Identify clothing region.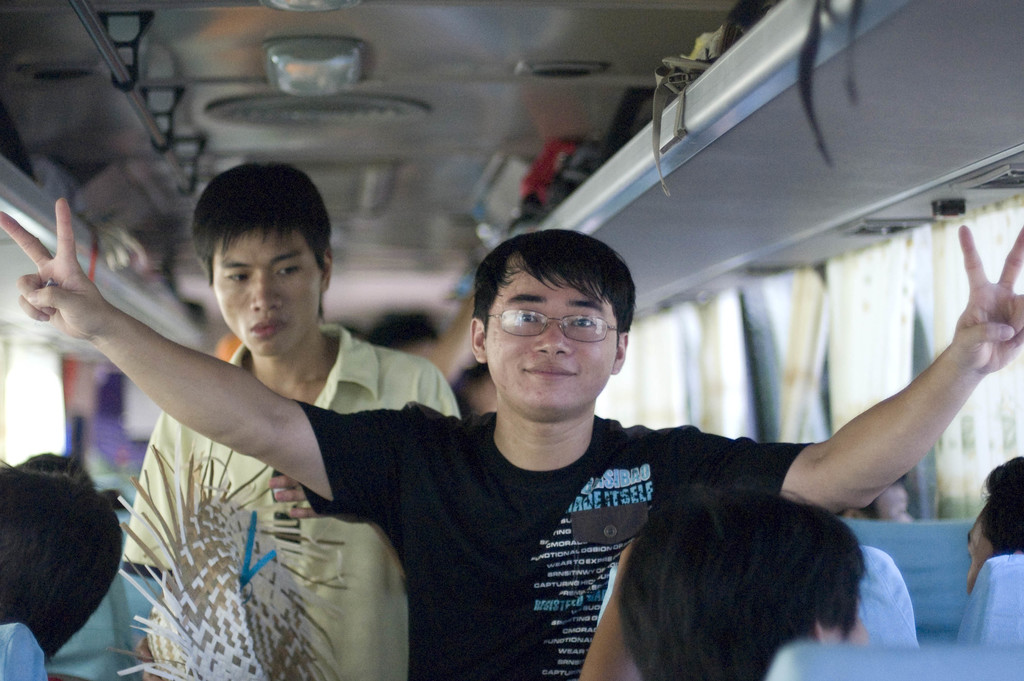
Region: 297 357 888 673.
